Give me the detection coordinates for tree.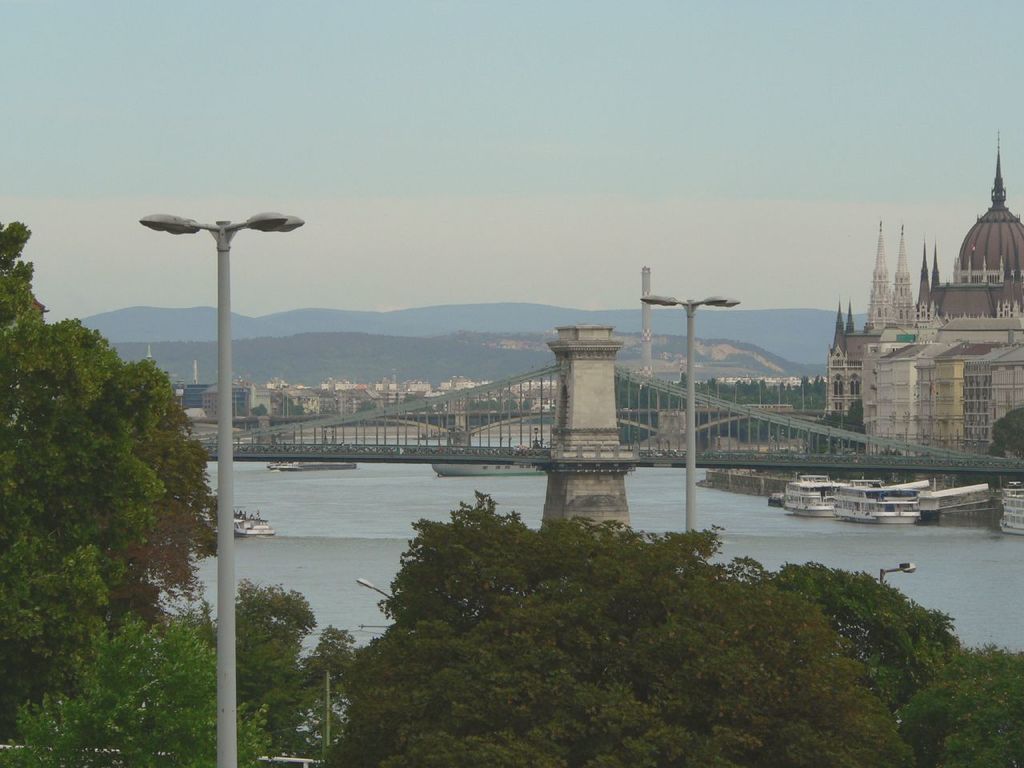
pyautogui.locateOnScreen(200, 384, 246, 422).
